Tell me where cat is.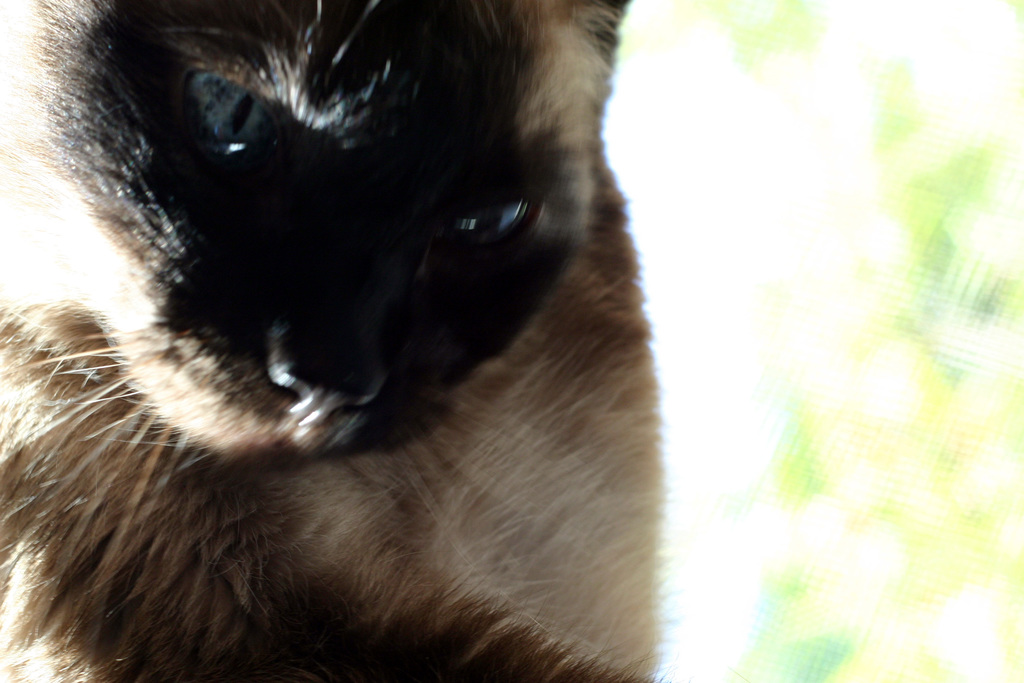
cat is at [0, 0, 675, 682].
